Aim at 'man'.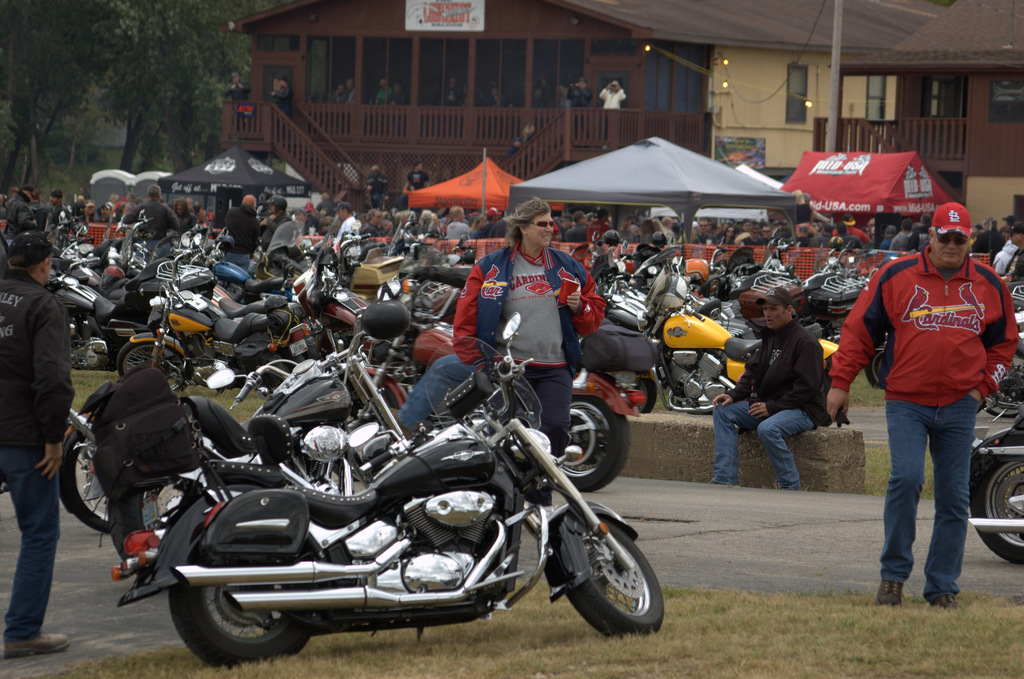
Aimed at x1=571, y1=83, x2=595, y2=133.
